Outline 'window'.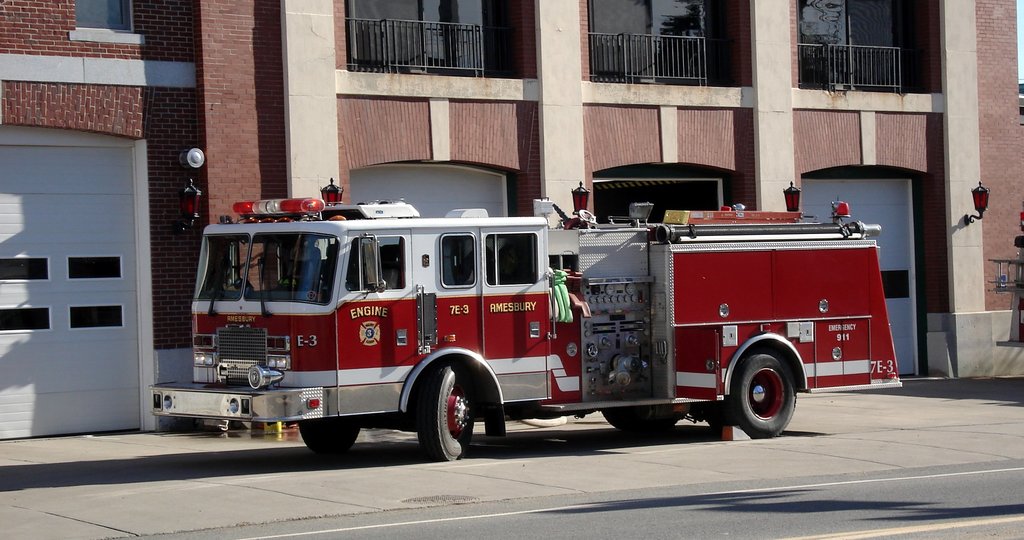
Outline: x1=70 y1=0 x2=136 y2=33.
